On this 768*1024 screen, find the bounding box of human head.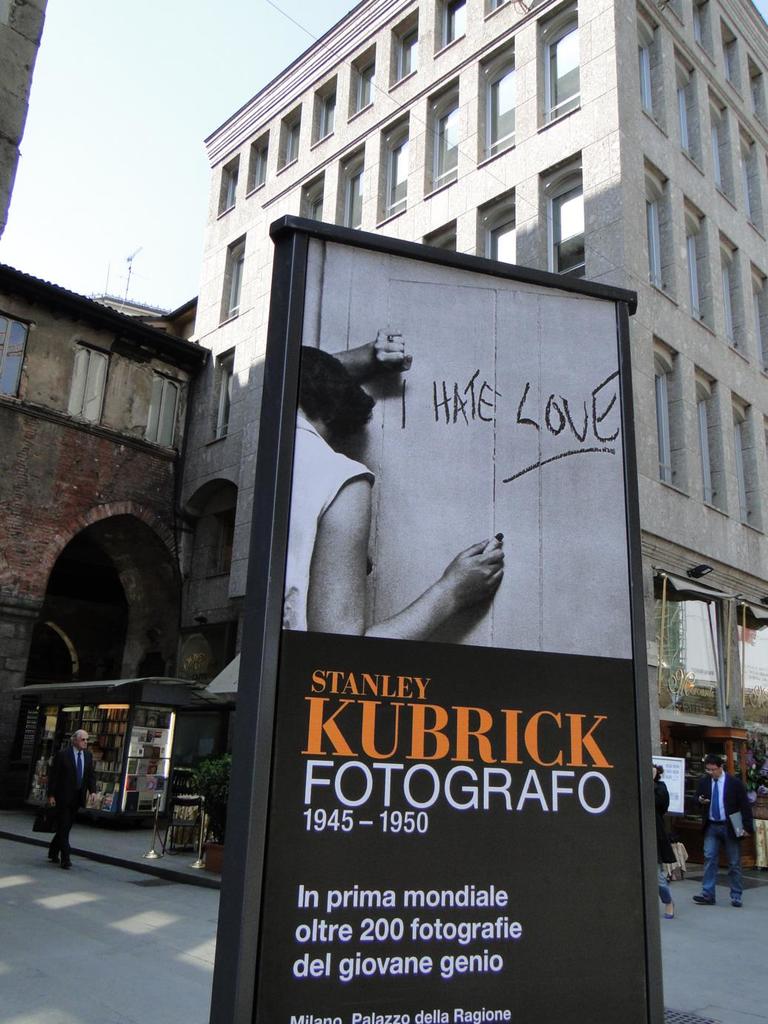
Bounding box: box=[705, 758, 724, 784].
